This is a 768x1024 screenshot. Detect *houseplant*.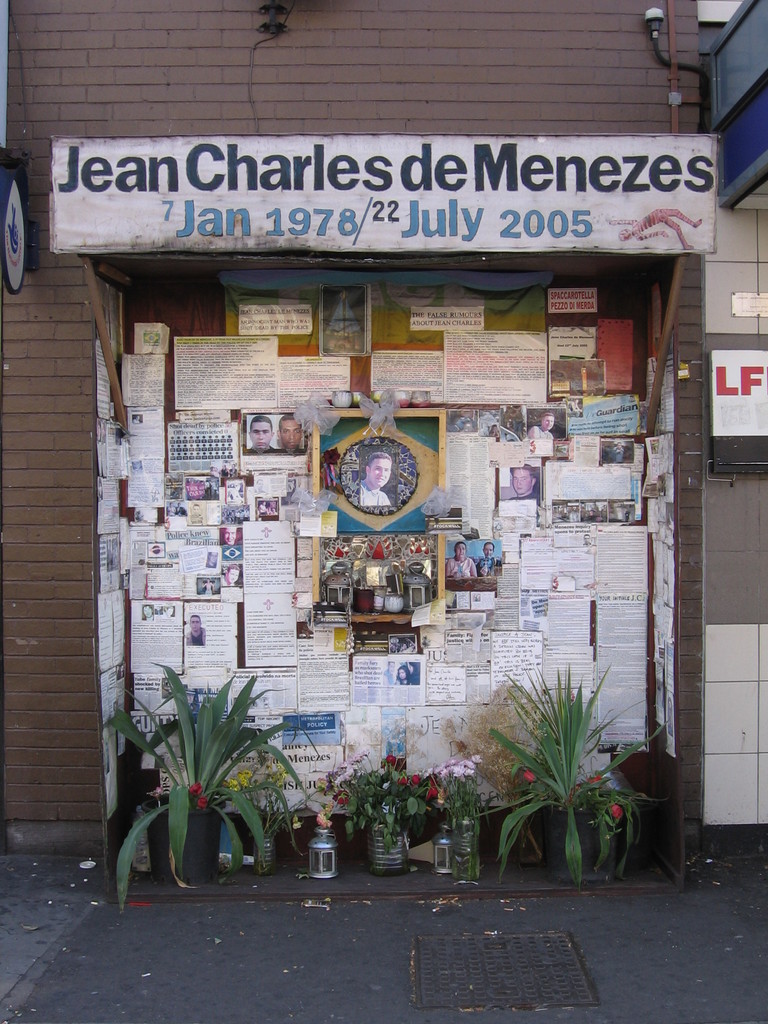
(100,659,317,920).
